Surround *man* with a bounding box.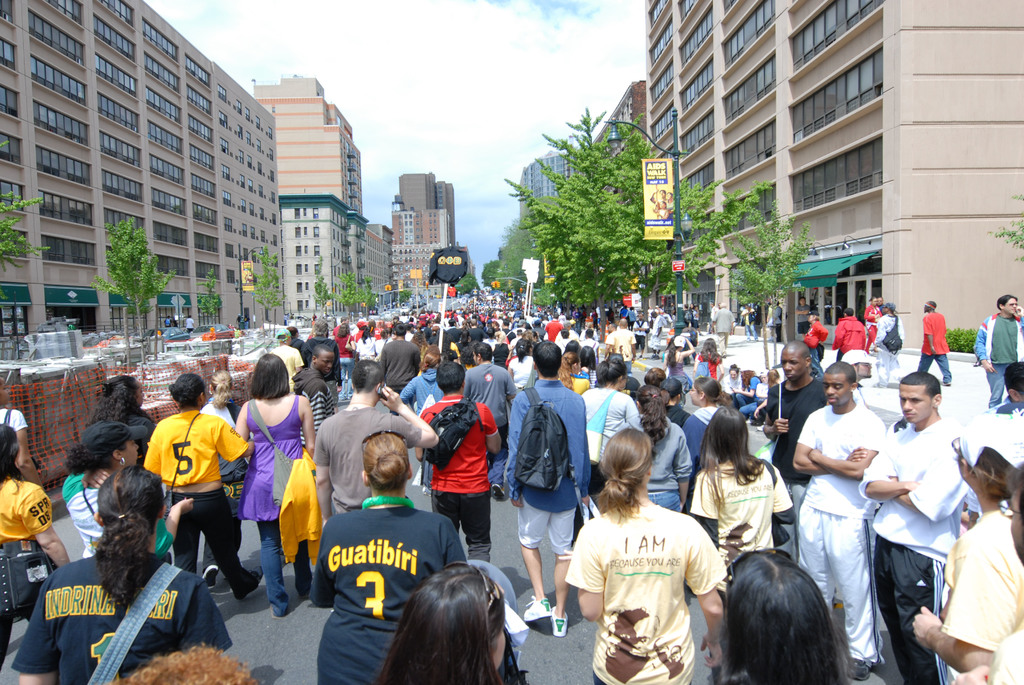
Rect(267, 324, 301, 397).
